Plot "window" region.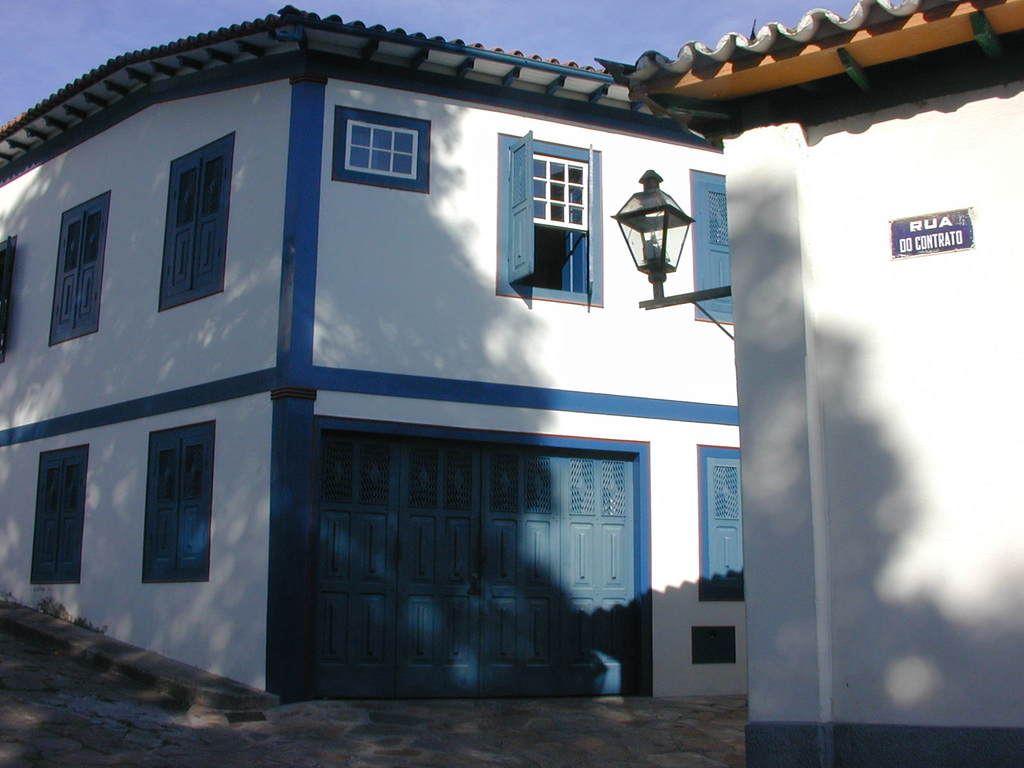
Plotted at 158 132 234 317.
